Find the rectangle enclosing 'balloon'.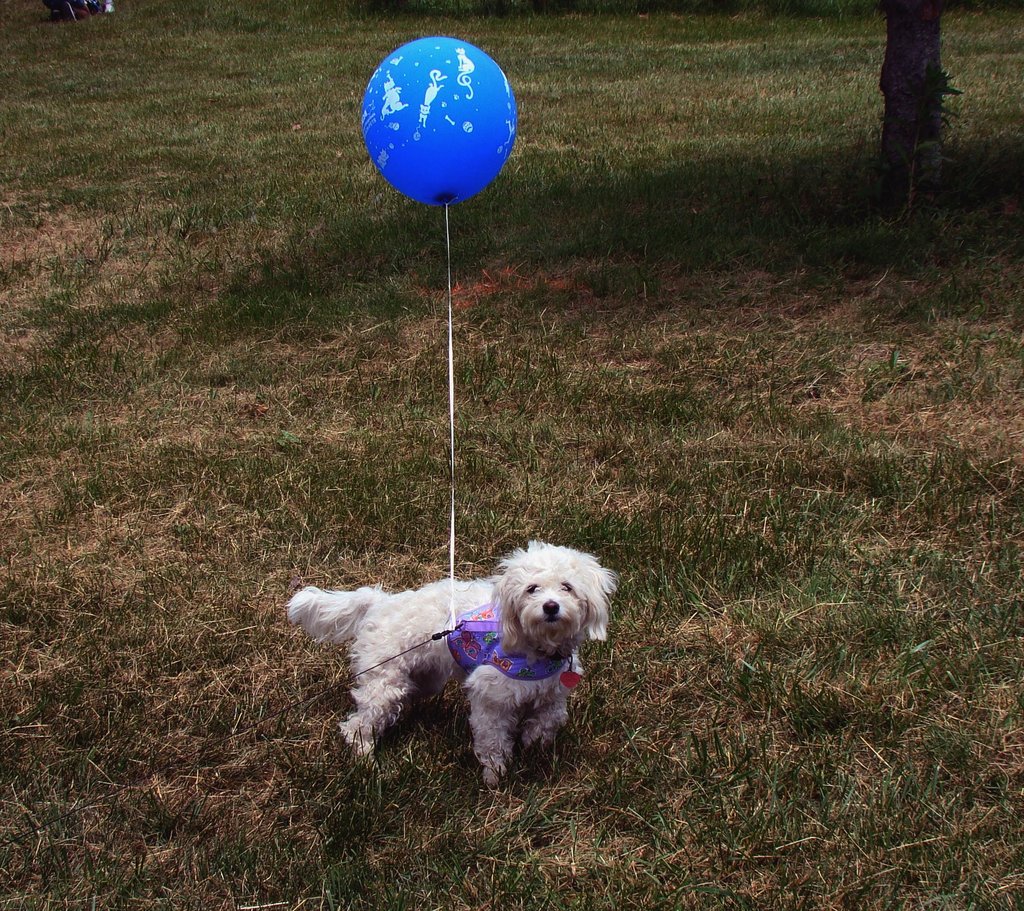
x1=356 y1=40 x2=525 y2=212.
